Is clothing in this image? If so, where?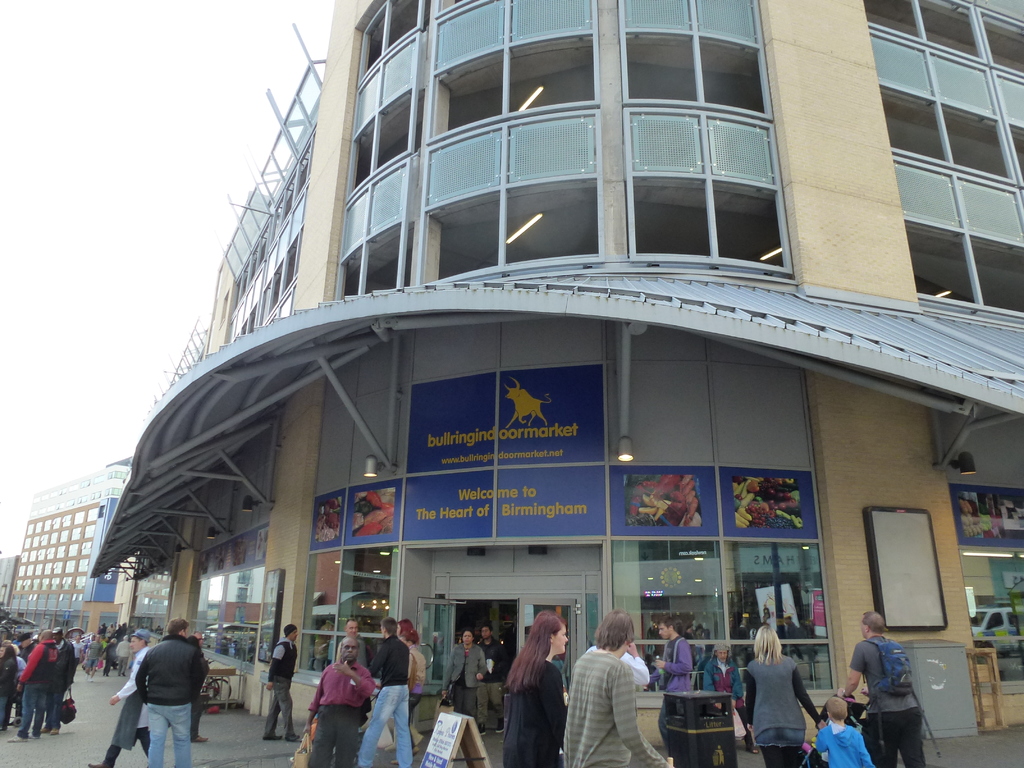
Yes, at <box>813,724,878,767</box>.
